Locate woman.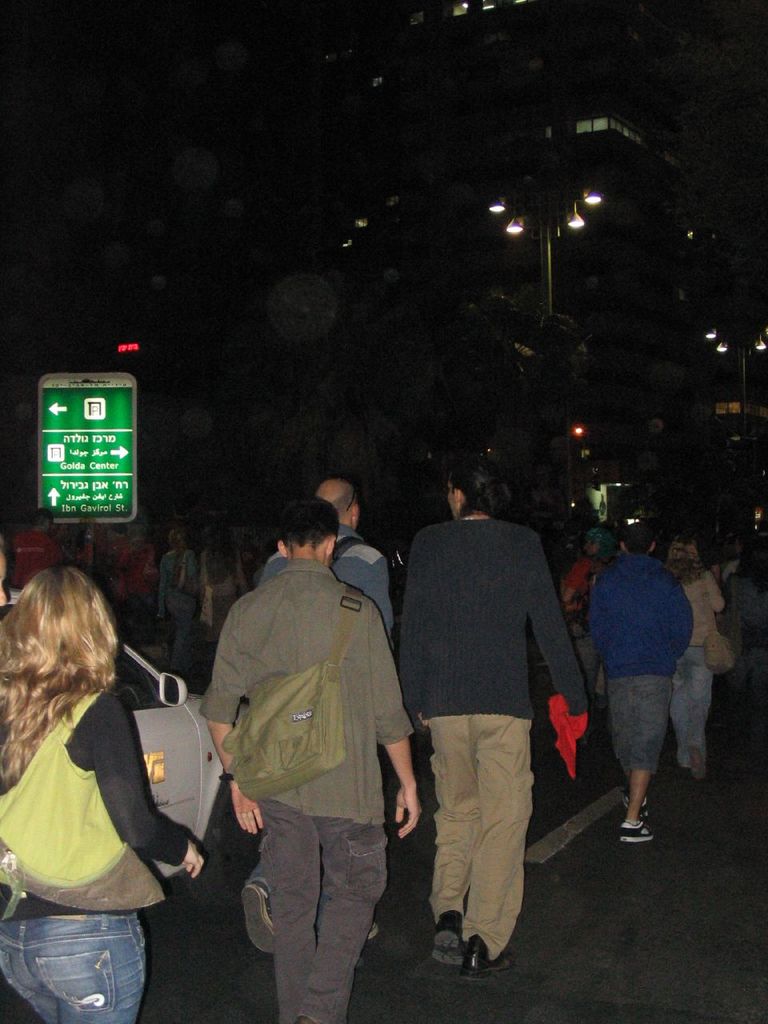
Bounding box: 656, 536, 726, 786.
